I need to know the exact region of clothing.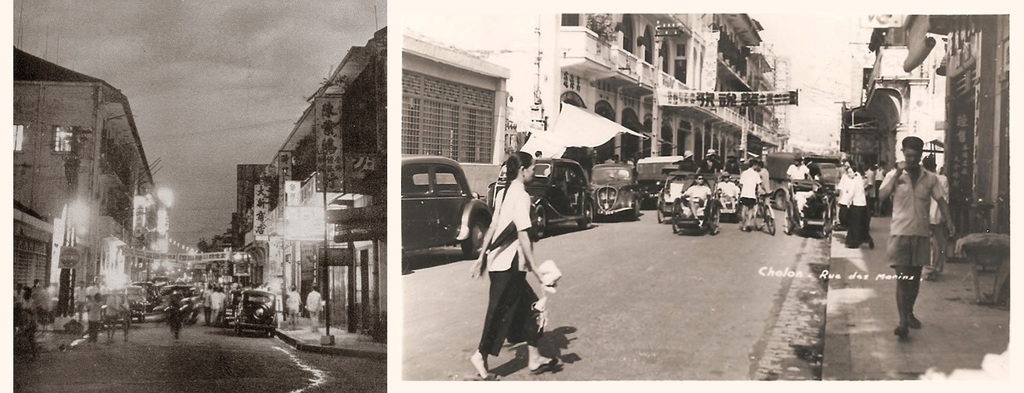
Region: bbox(877, 163, 947, 267).
